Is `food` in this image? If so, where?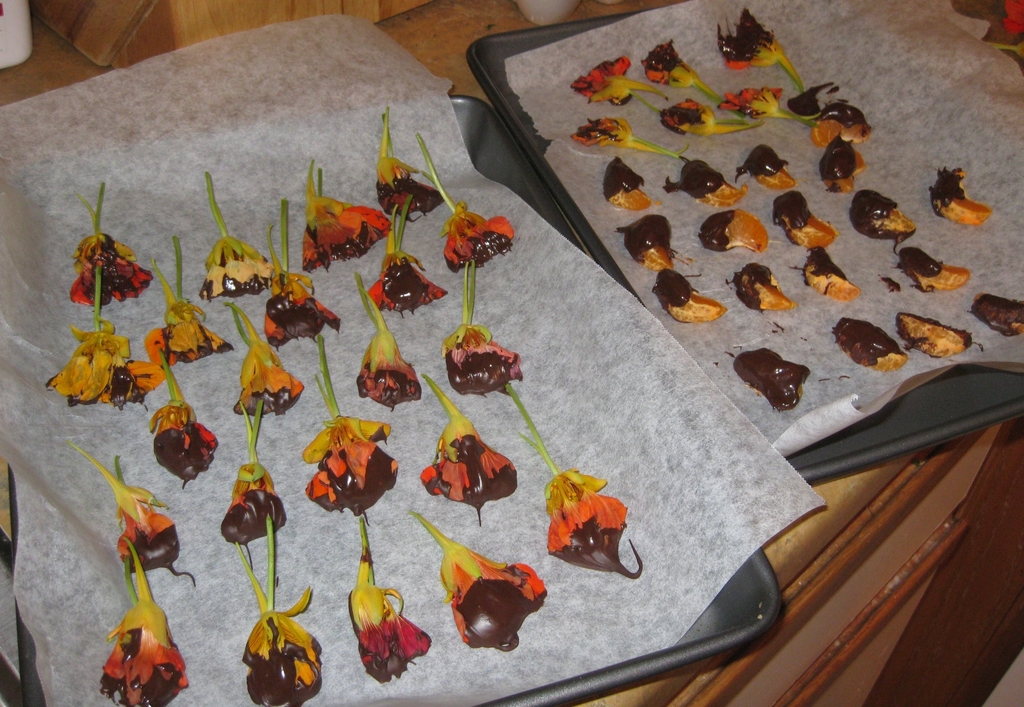
Yes, at x1=698 y1=206 x2=770 y2=252.
